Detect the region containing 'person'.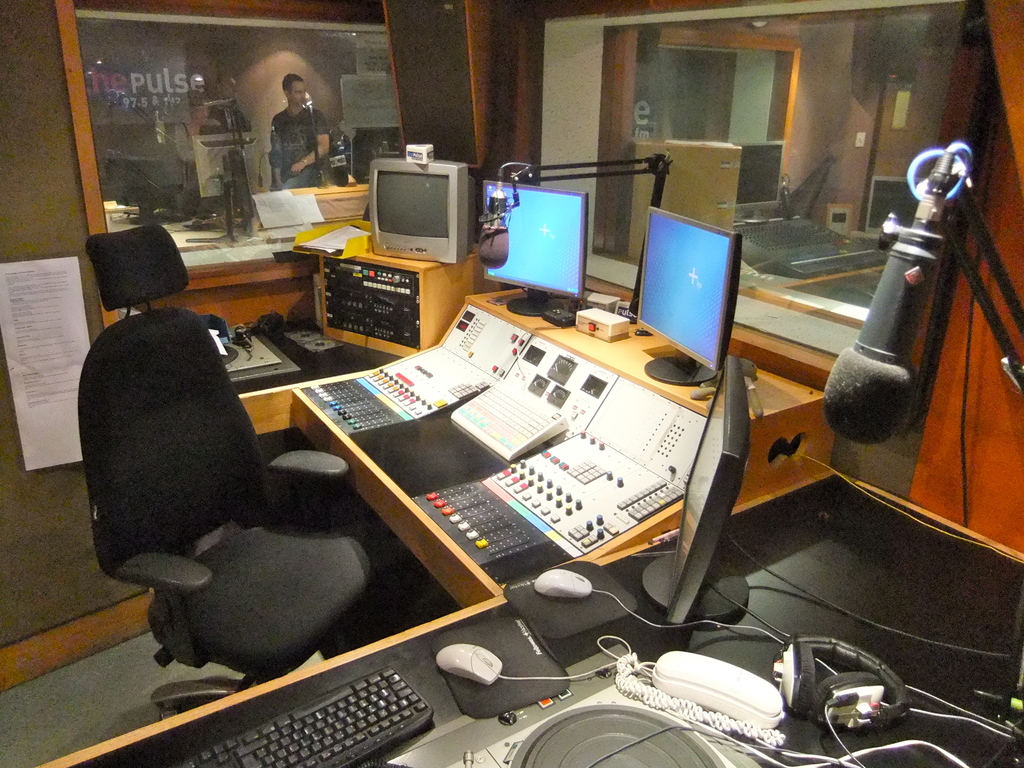
region(275, 72, 333, 200).
